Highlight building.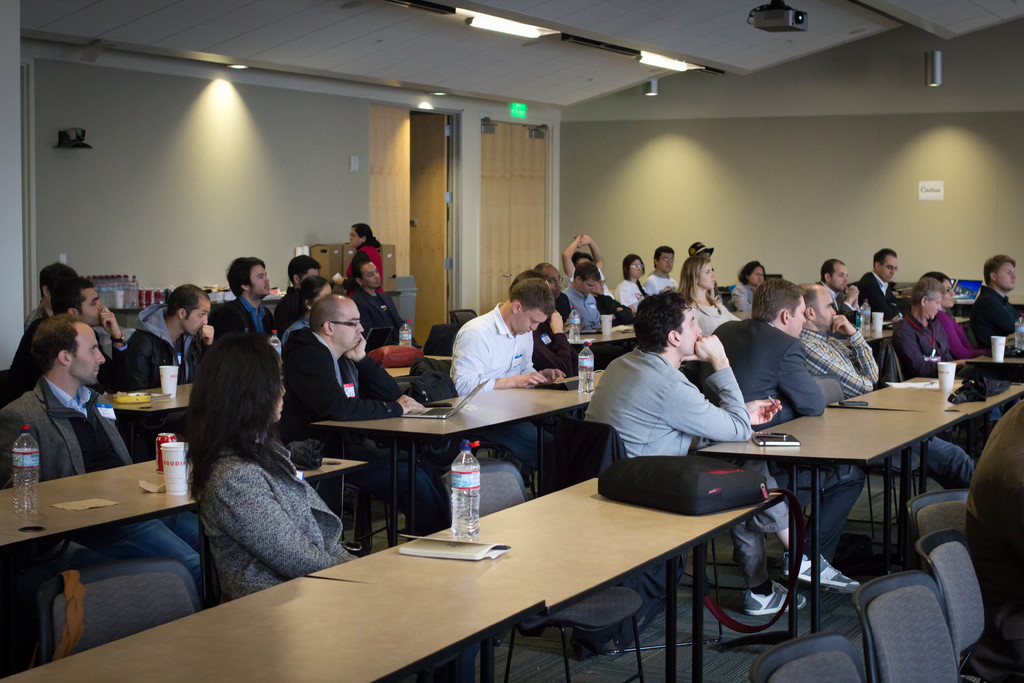
Highlighted region: select_region(0, 0, 1023, 682).
